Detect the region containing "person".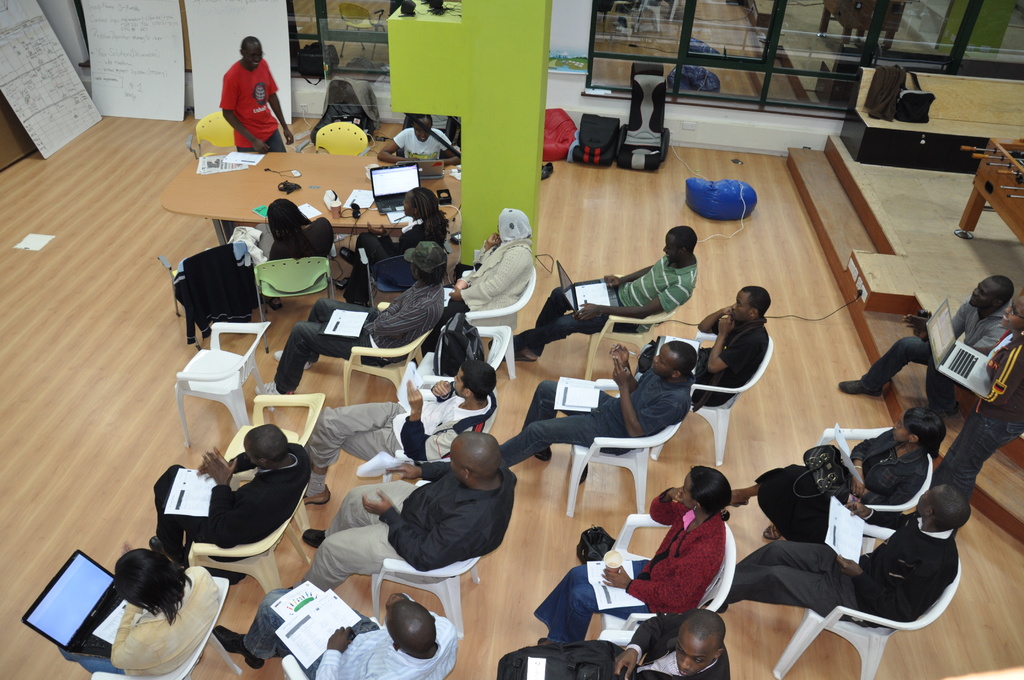
220, 34, 290, 150.
